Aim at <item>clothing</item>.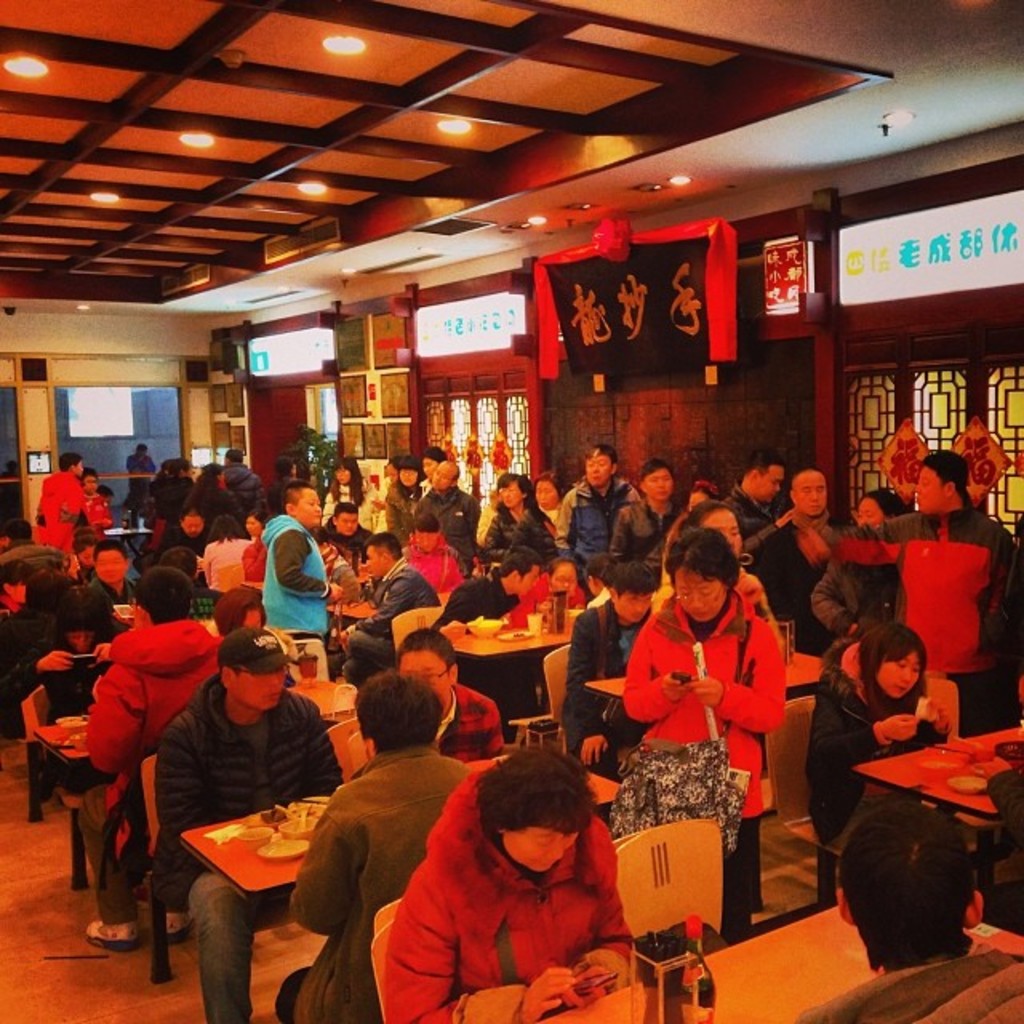
Aimed at bbox(480, 515, 555, 555).
